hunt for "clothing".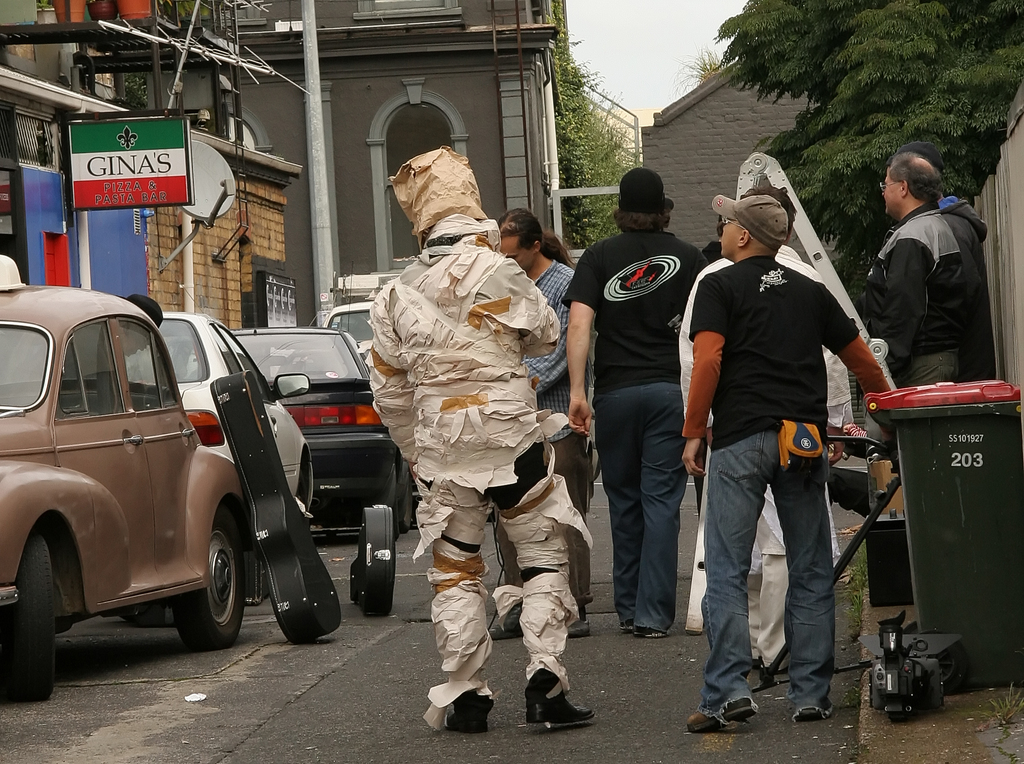
Hunted down at 852:206:1007:466.
